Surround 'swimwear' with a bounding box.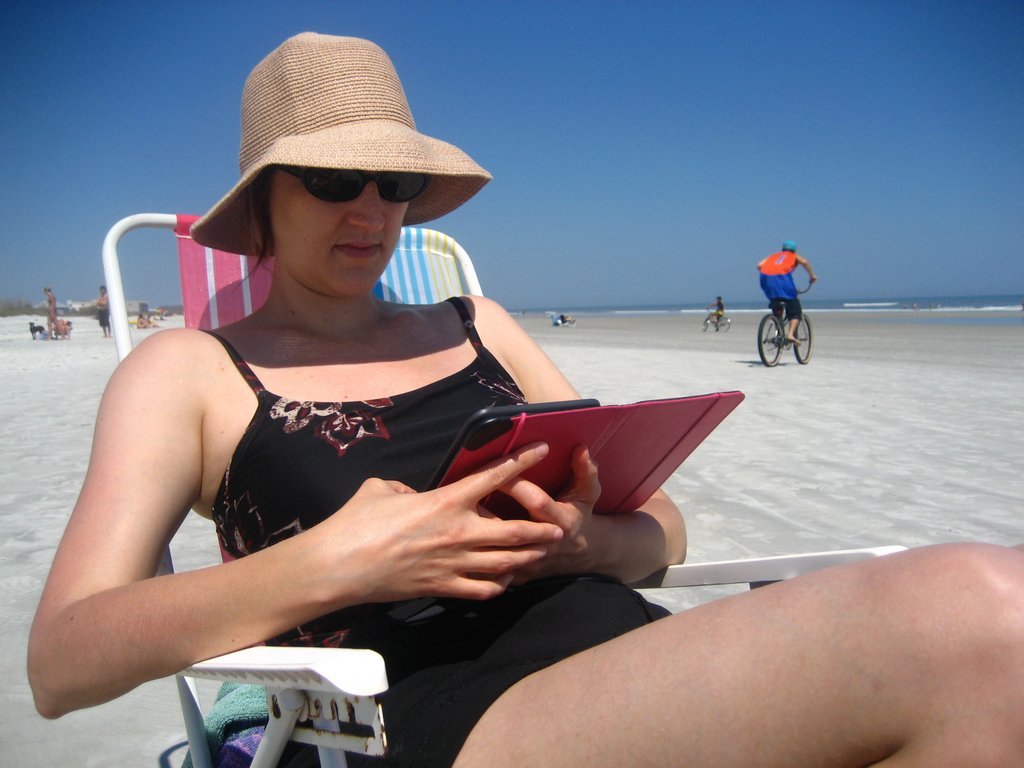
locate(220, 292, 679, 767).
